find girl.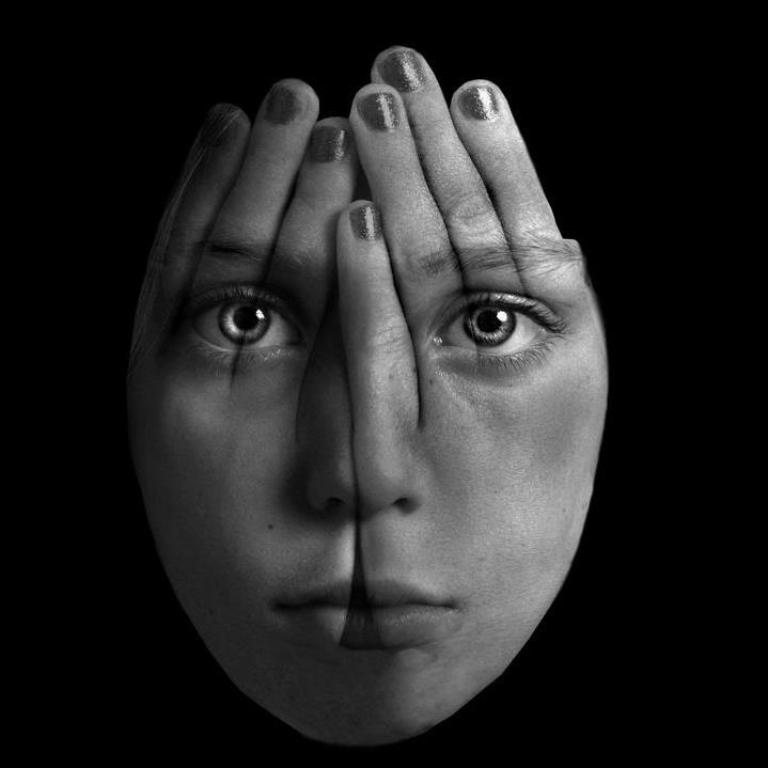
<bbox>115, 48, 612, 754</bbox>.
